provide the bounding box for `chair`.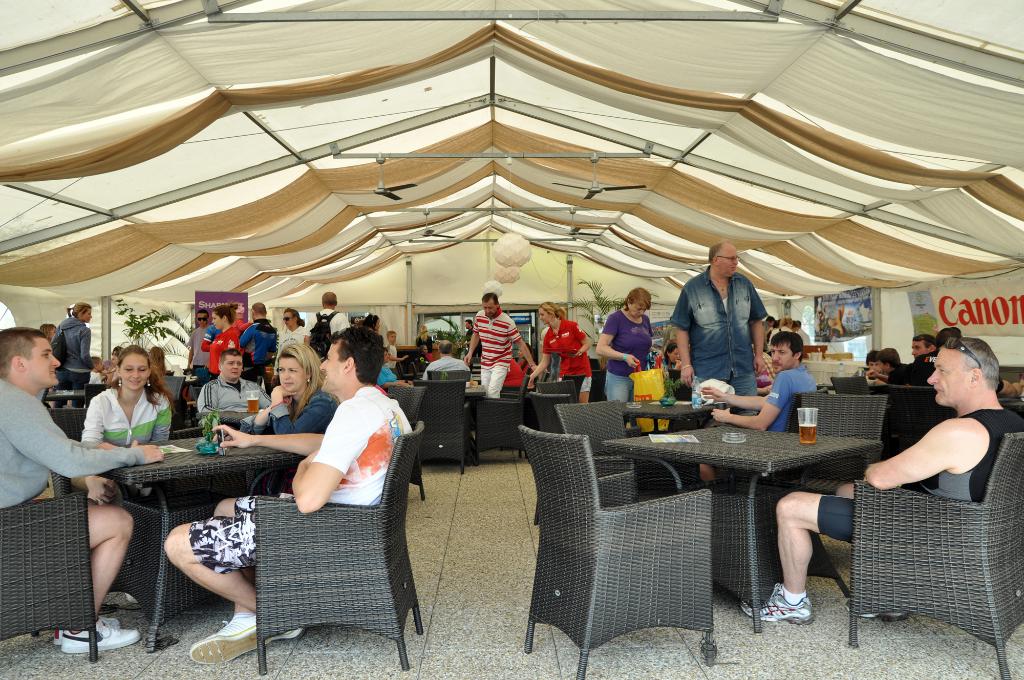
l=243, t=416, r=431, b=674.
